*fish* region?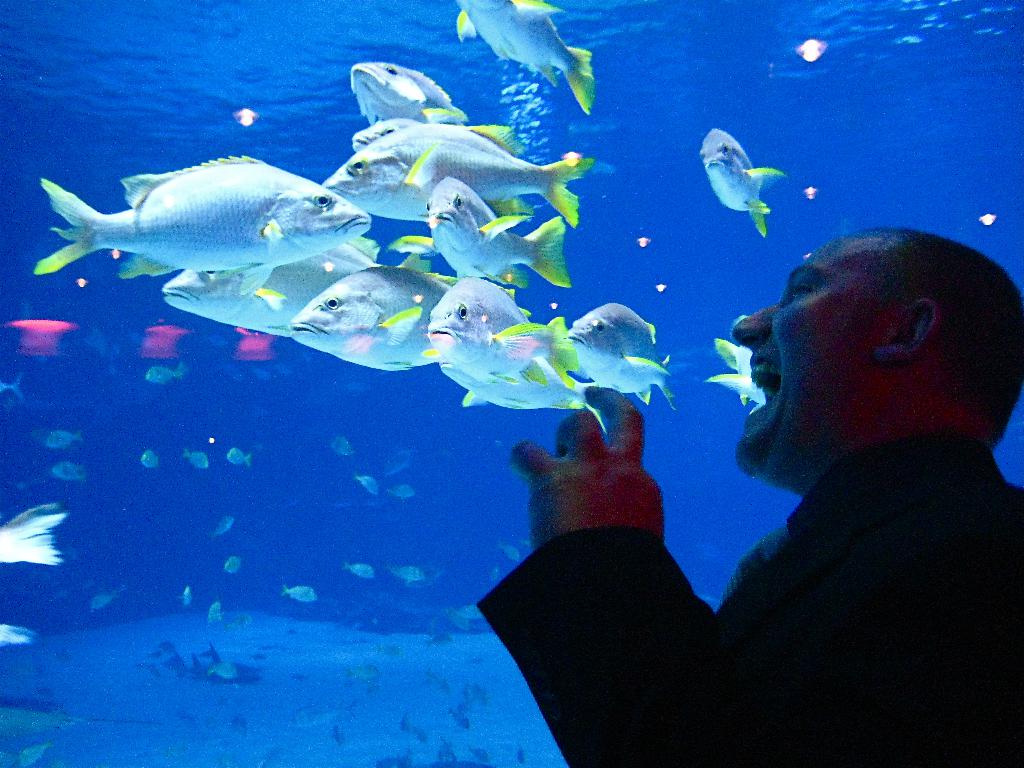
box=[164, 234, 460, 340]
